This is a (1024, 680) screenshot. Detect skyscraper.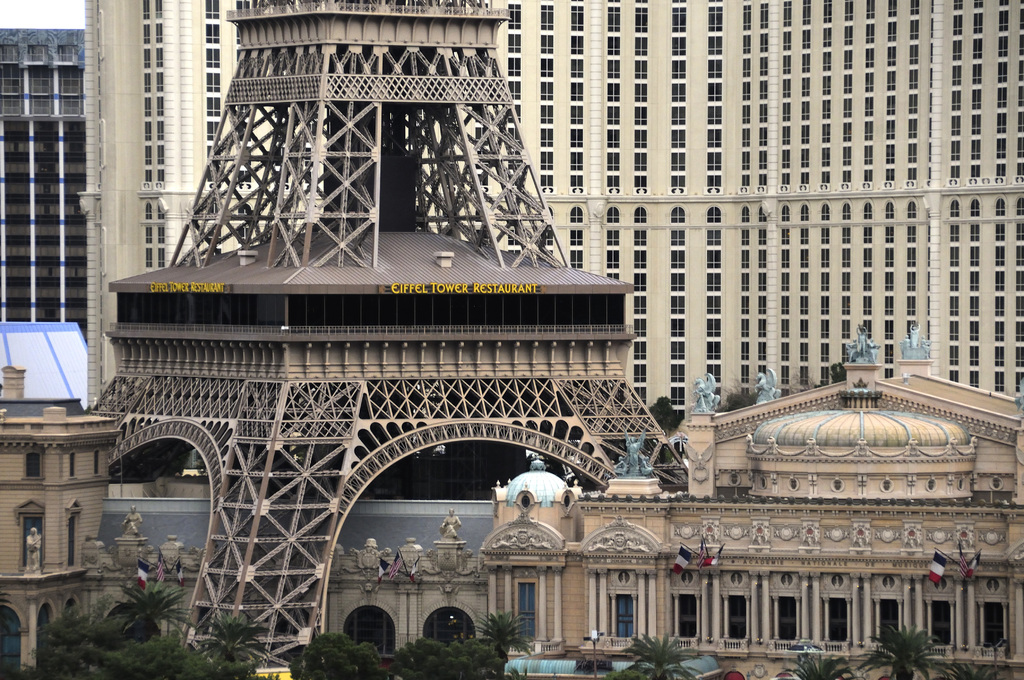
84,0,691,679.
